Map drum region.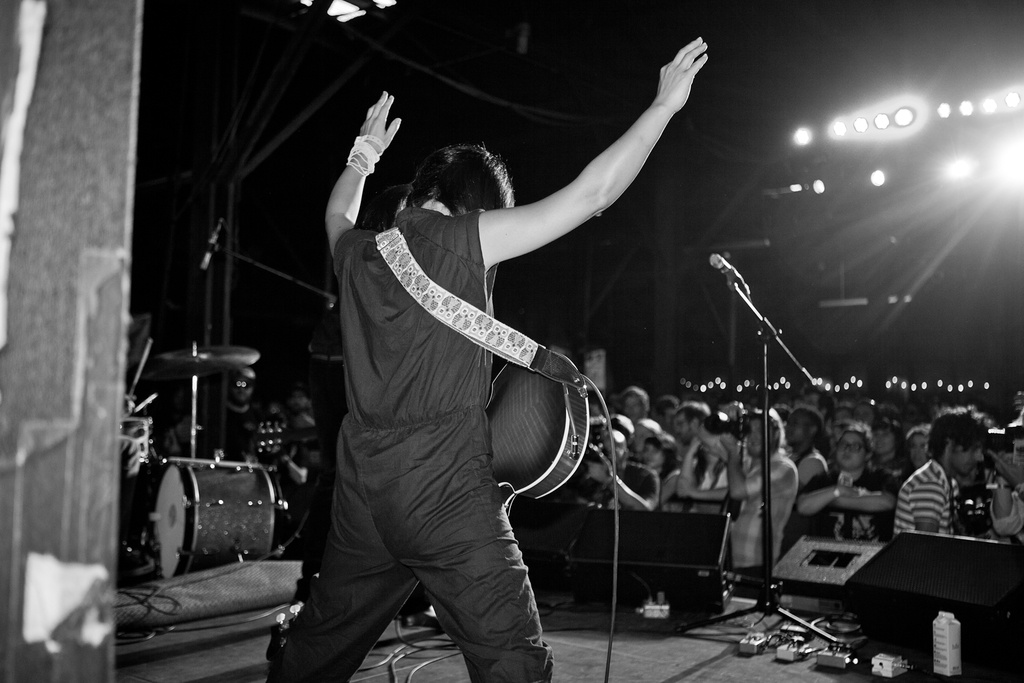
Mapped to BBox(122, 424, 310, 586).
